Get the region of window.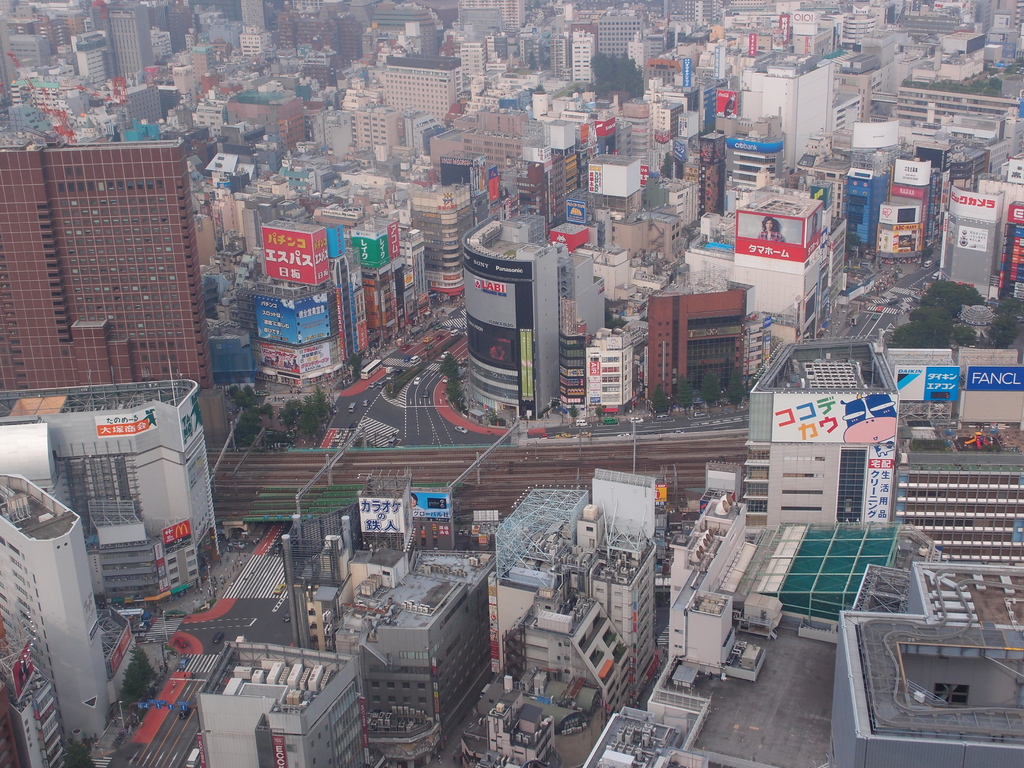
2,540,26,554.
